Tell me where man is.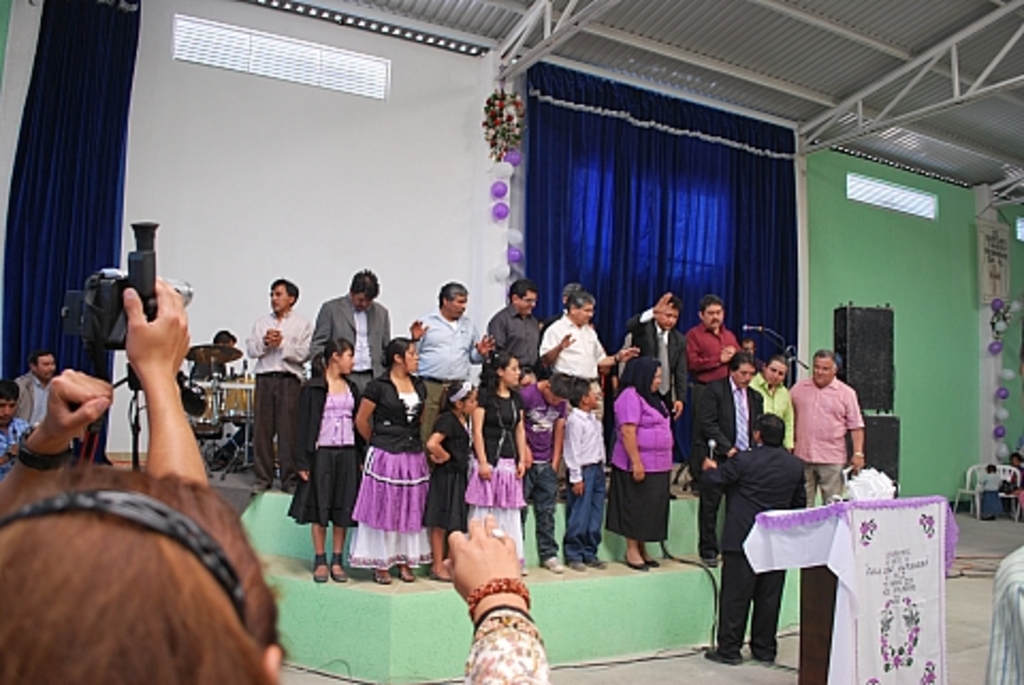
man is at [left=0, top=384, right=36, bottom=476].
